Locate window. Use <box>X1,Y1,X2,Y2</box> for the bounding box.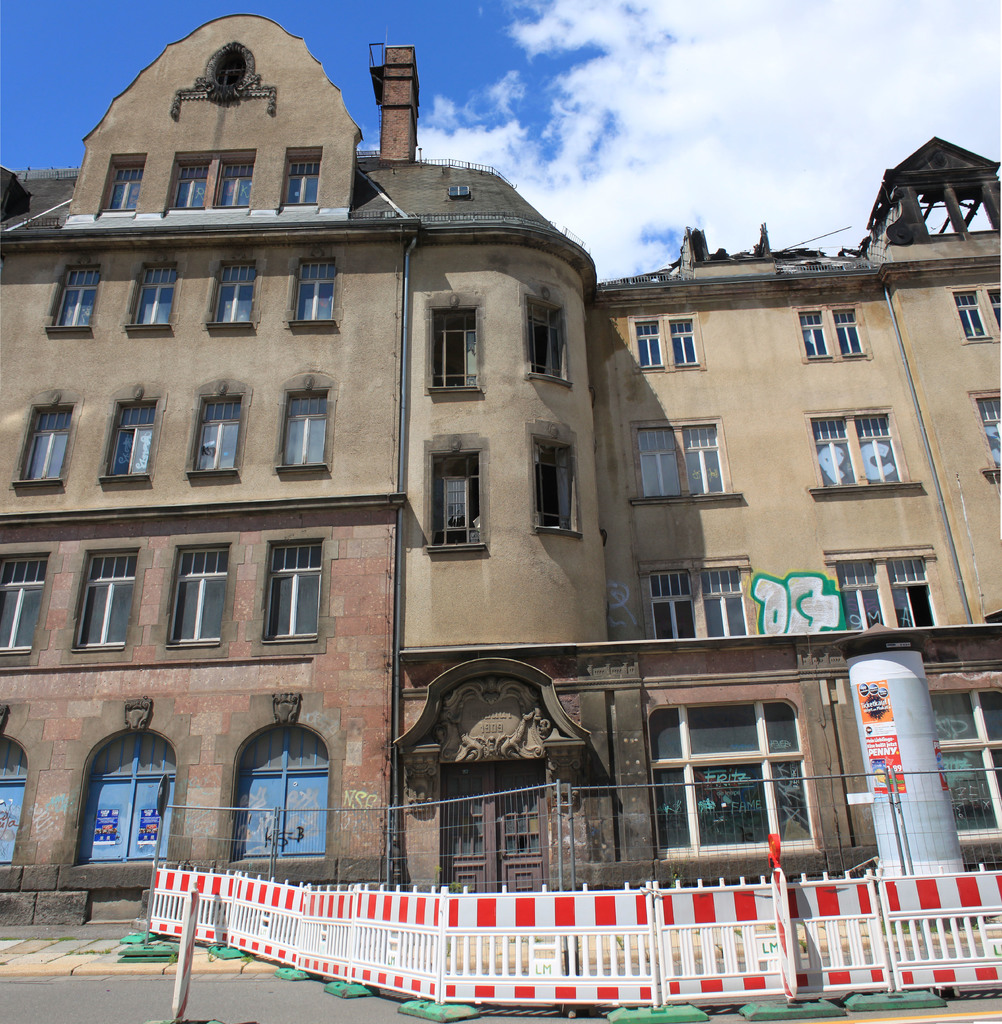
<box>0,540,49,662</box>.
